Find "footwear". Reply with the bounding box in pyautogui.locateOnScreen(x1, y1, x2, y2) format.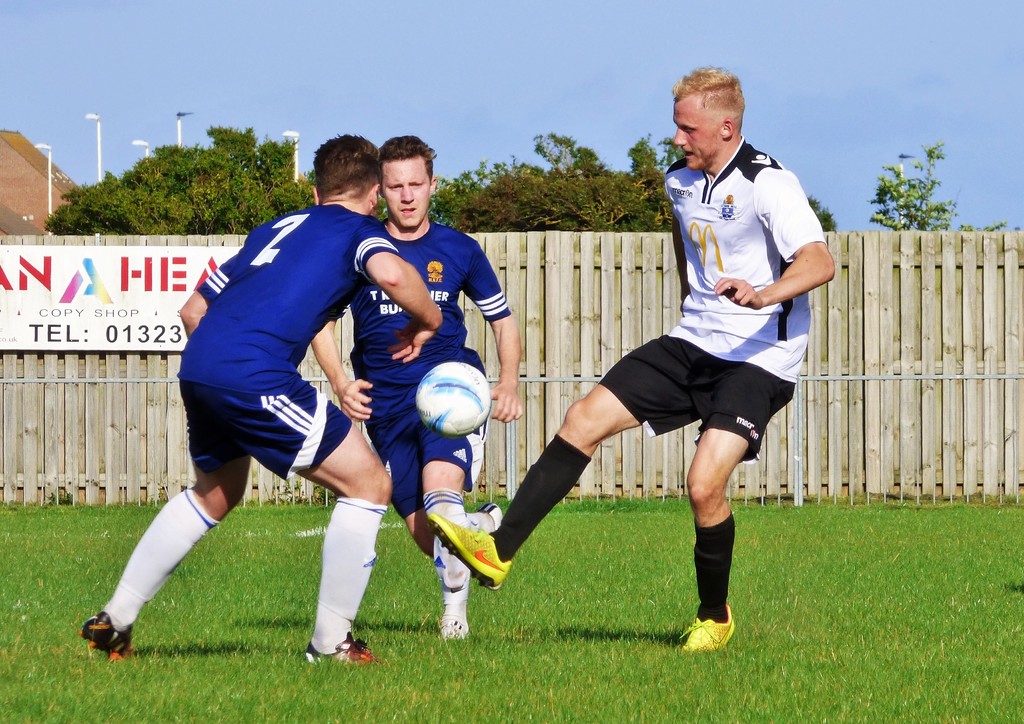
pyautogui.locateOnScreen(478, 498, 504, 591).
